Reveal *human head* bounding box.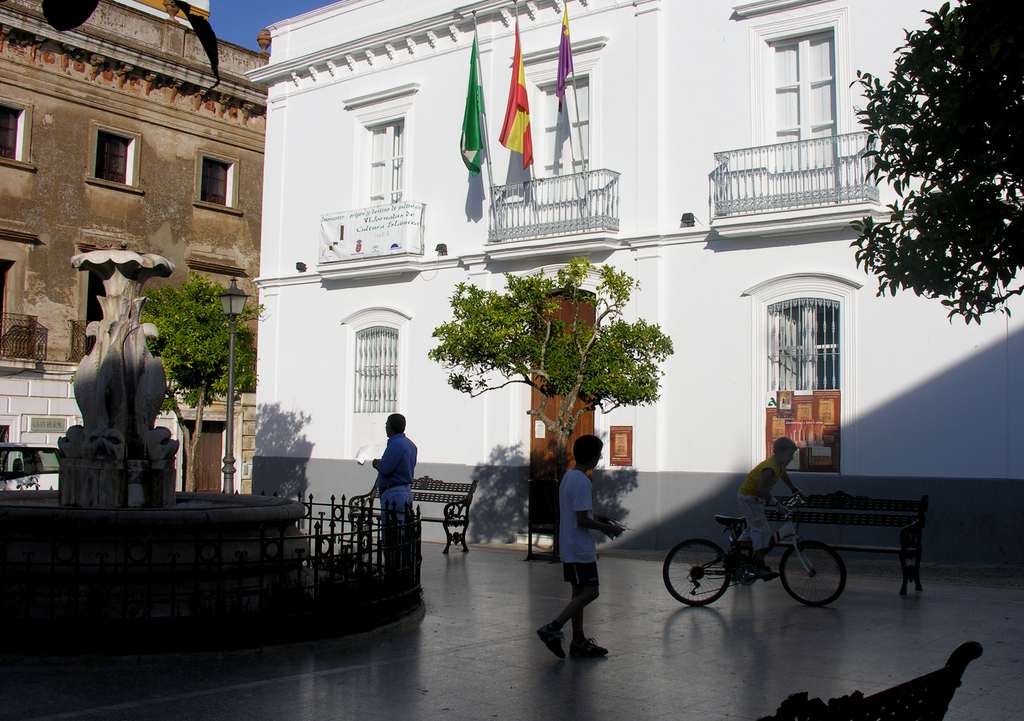
Revealed: region(572, 436, 604, 470).
